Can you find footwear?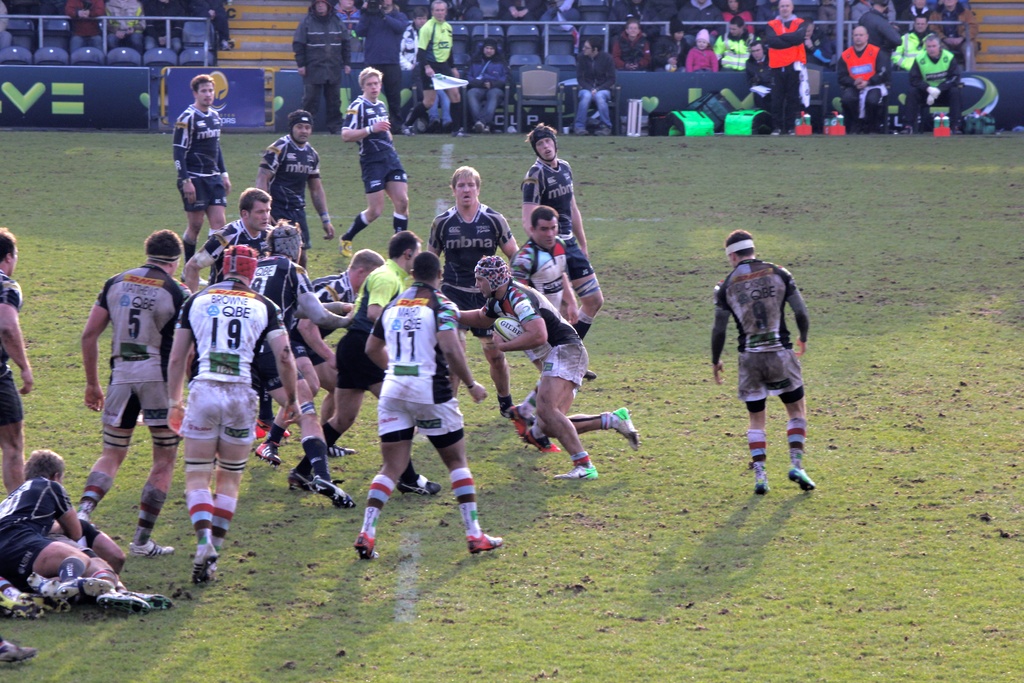
Yes, bounding box: [506,400,529,440].
